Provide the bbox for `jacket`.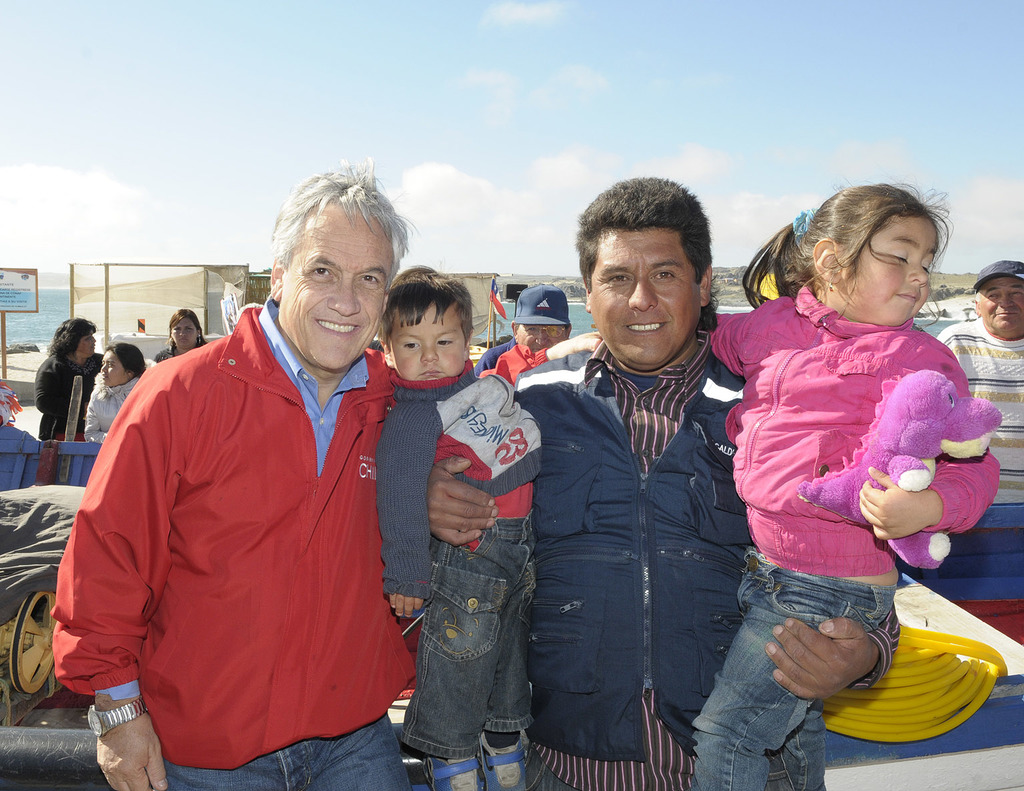
BBox(381, 359, 546, 601).
